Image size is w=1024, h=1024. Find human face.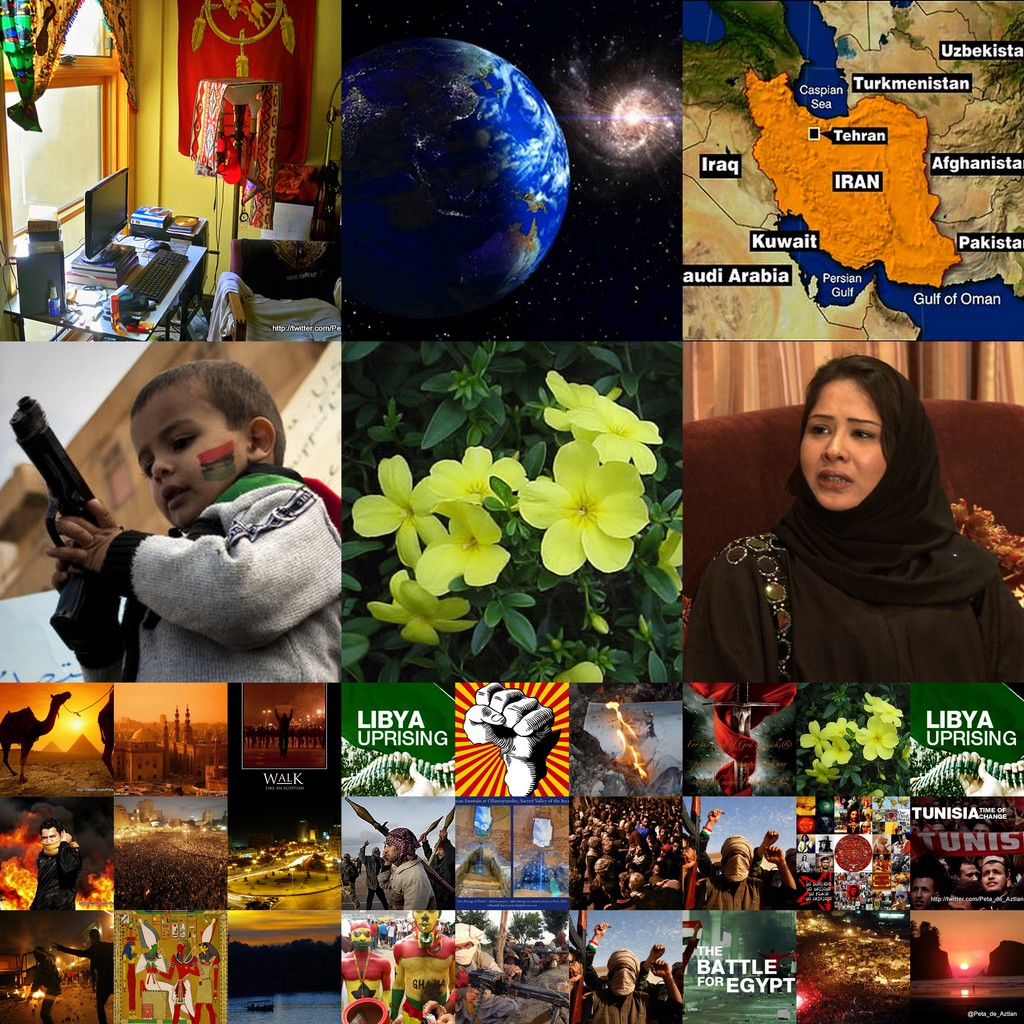
x1=982, y1=858, x2=1009, y2=893.
